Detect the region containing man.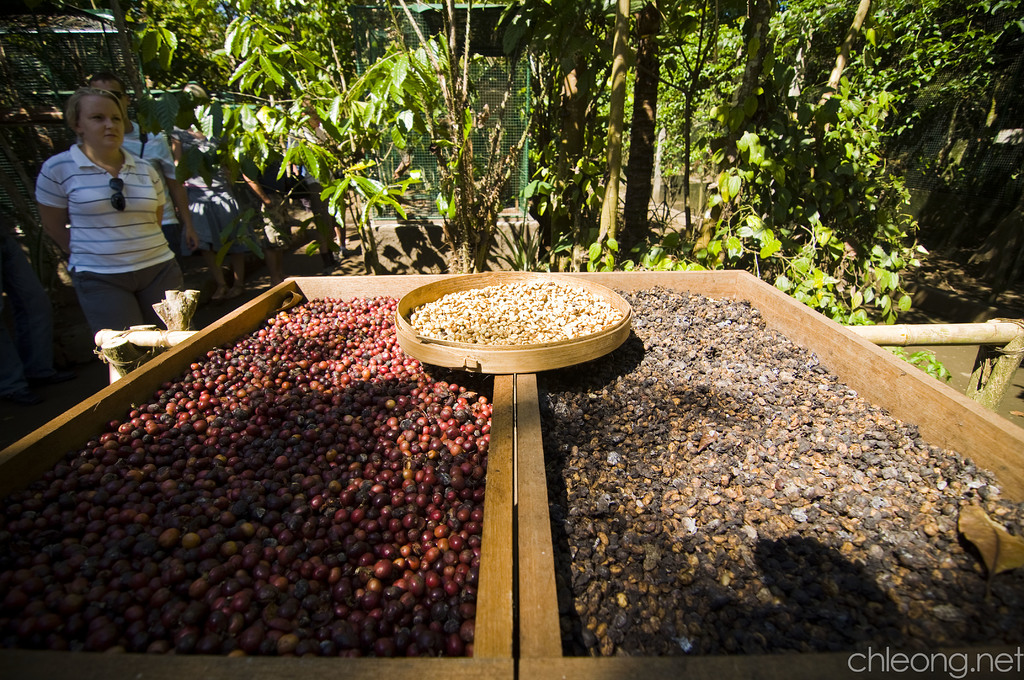
<region>76, 74, 197, 252</region>.
